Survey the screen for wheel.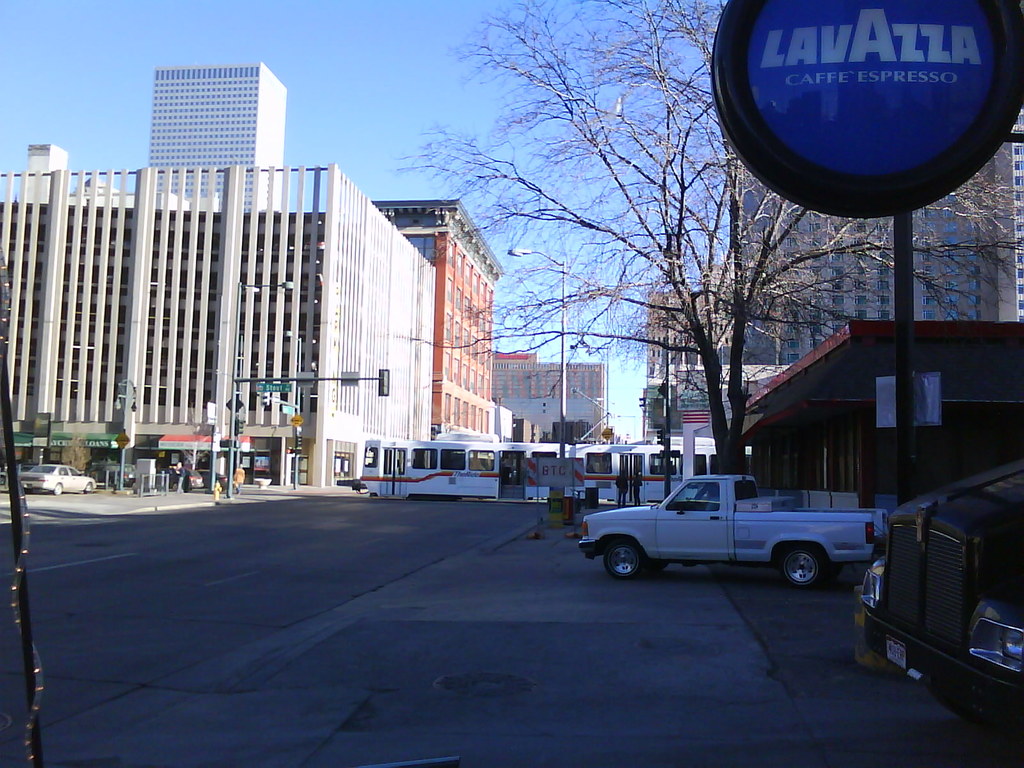
Survey found: 764,544,844,603.
